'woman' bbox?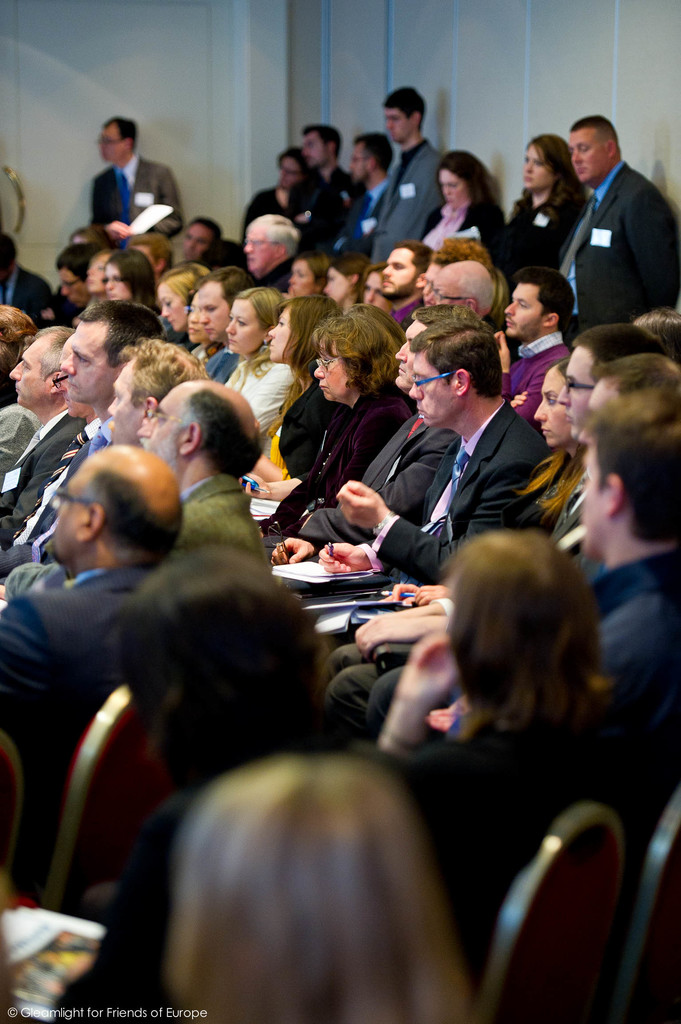
317 253 367 312
